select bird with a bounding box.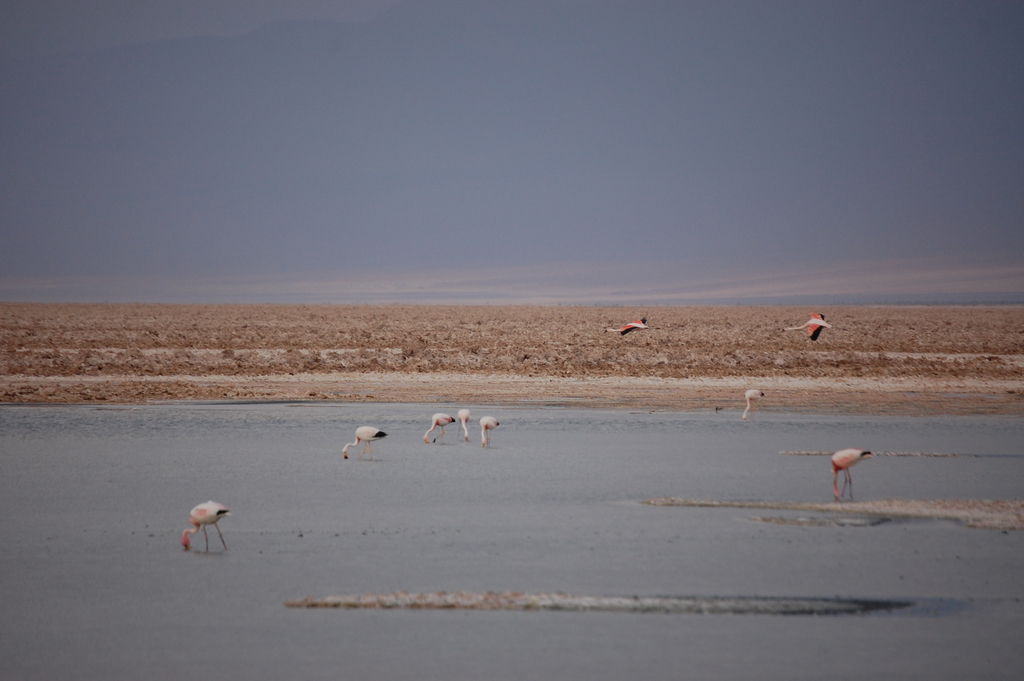
<box>476,416,497,445</box>.
